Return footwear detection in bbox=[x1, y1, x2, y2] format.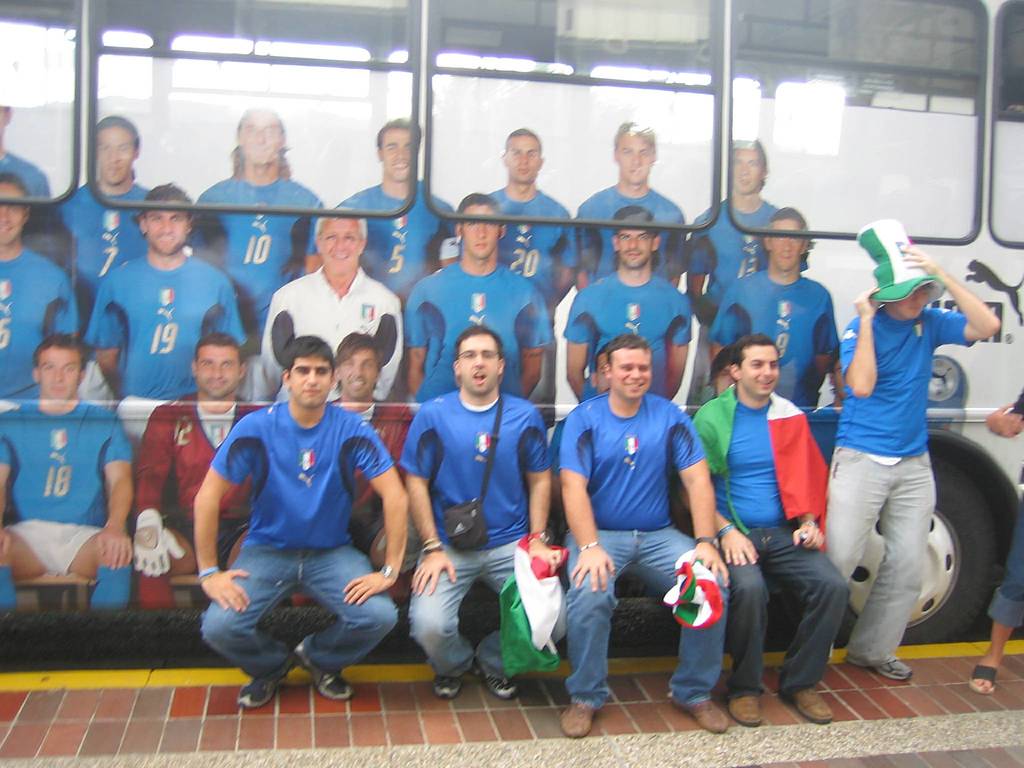
bbox=[782, 688, 836, 725].
